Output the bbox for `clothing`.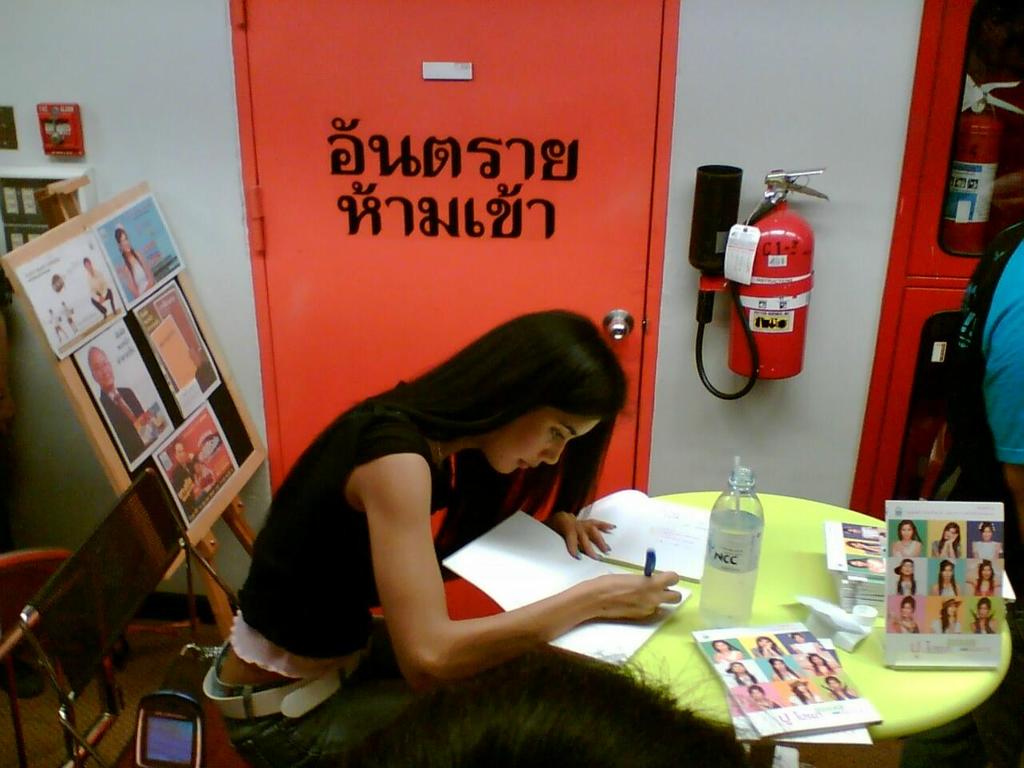
left=767, top=674, right=799, bottom=702.
